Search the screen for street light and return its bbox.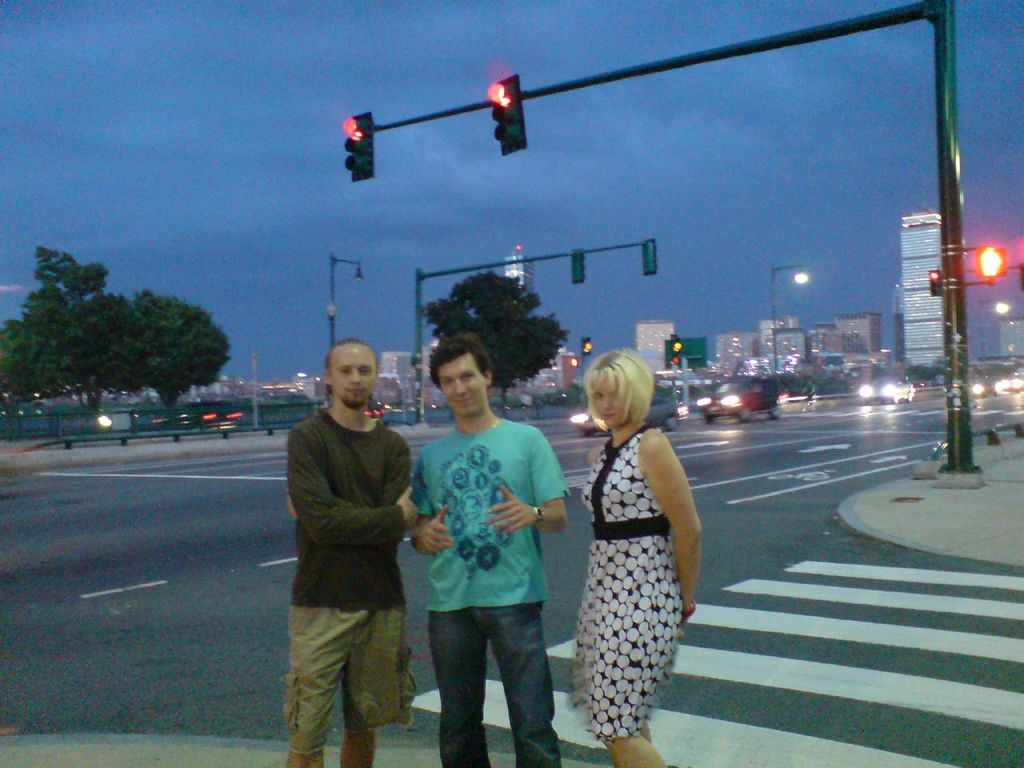
Found: region(766, 257, 807, 373).
